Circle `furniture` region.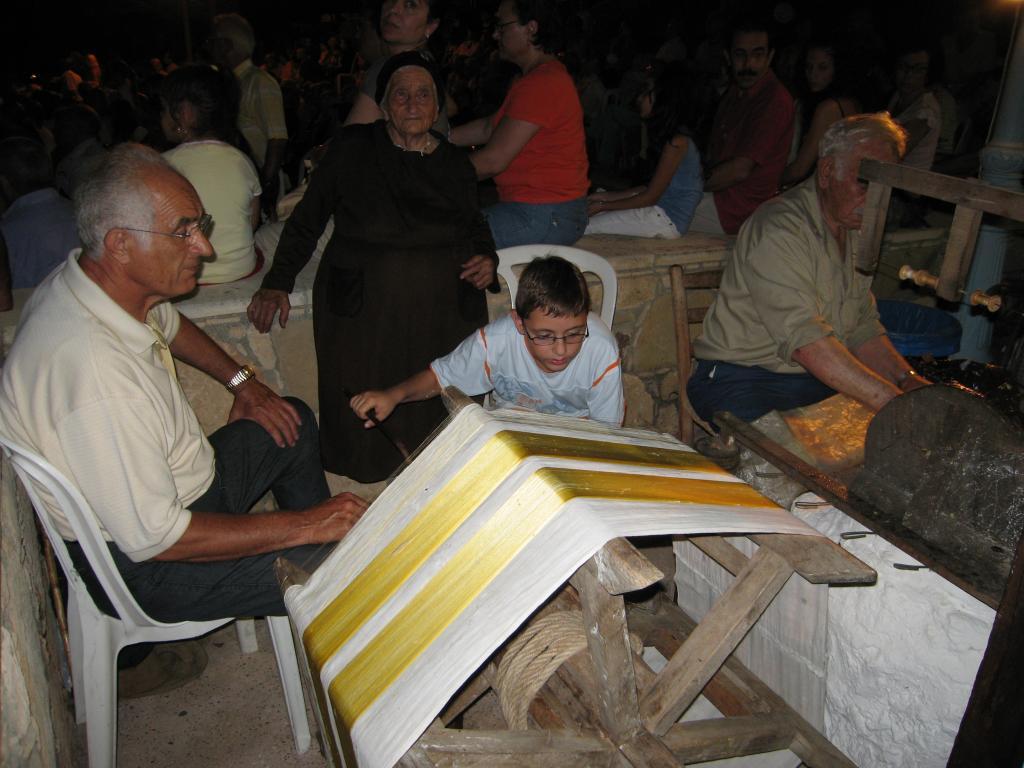
Region: (276,374,872,767).
